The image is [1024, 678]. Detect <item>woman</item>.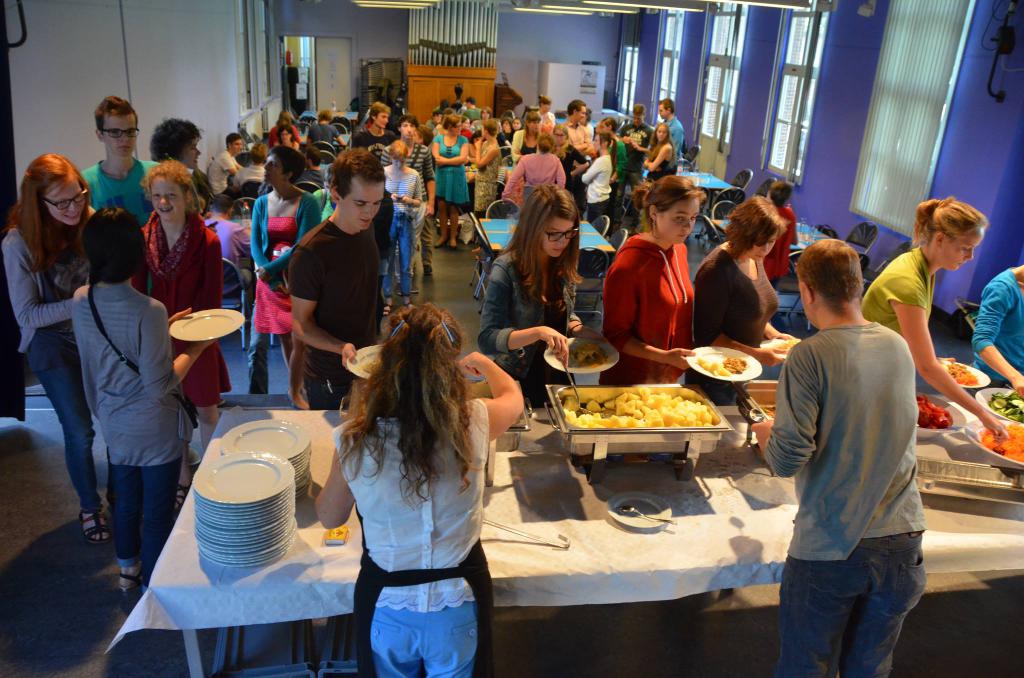
Detection: <bbox>379, 142, 425, 316</bbox>.
